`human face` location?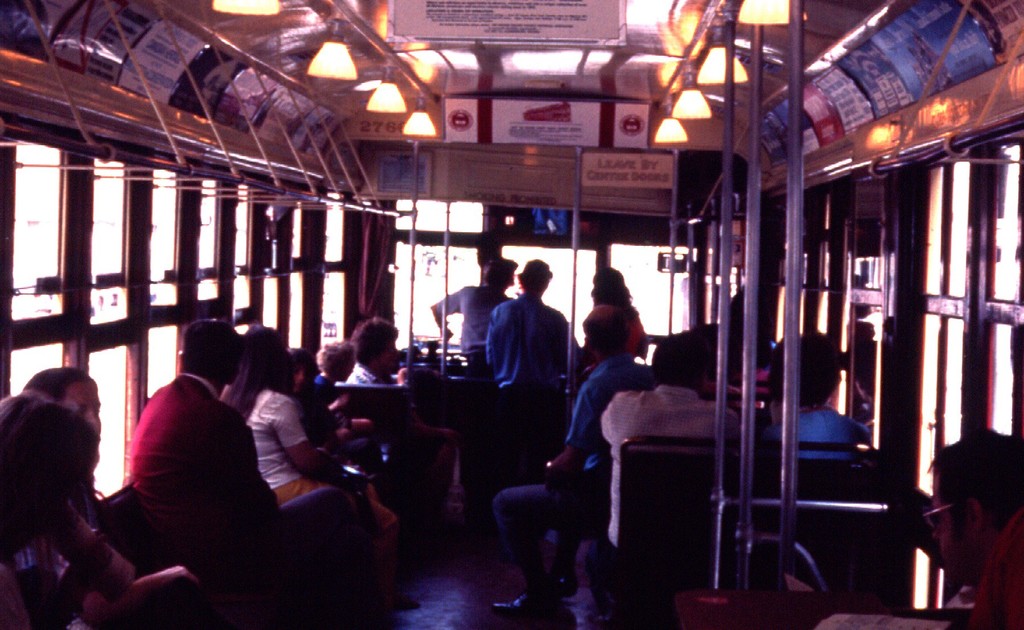
crop(931, 467, 973, 574)
